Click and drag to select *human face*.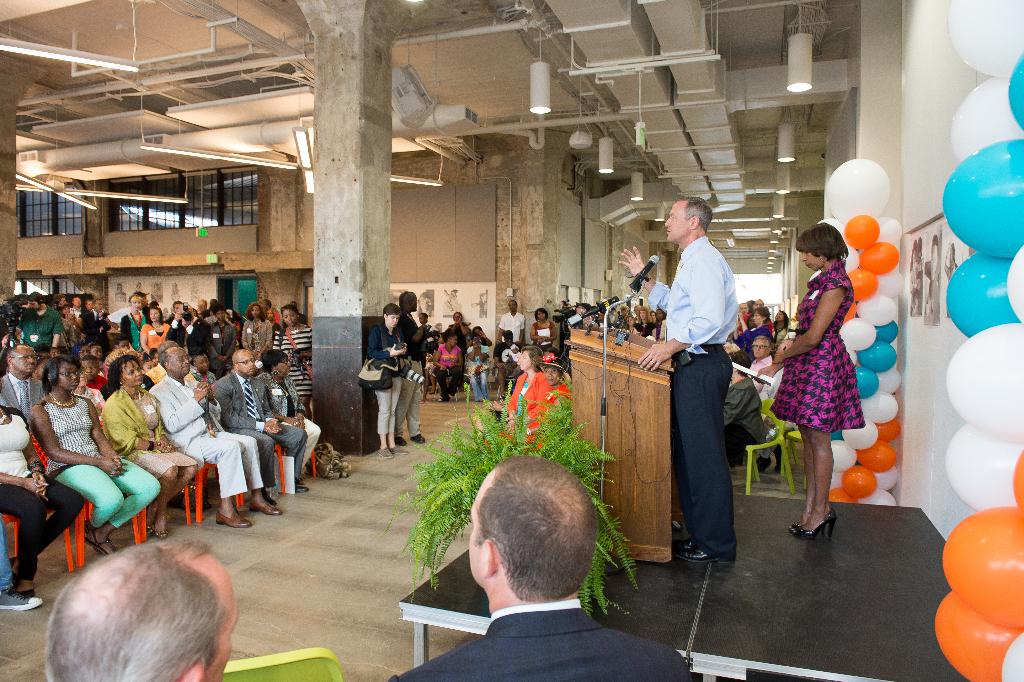
Selection: pyautogui.locateOnScreen(516, 347, 537, 374).
